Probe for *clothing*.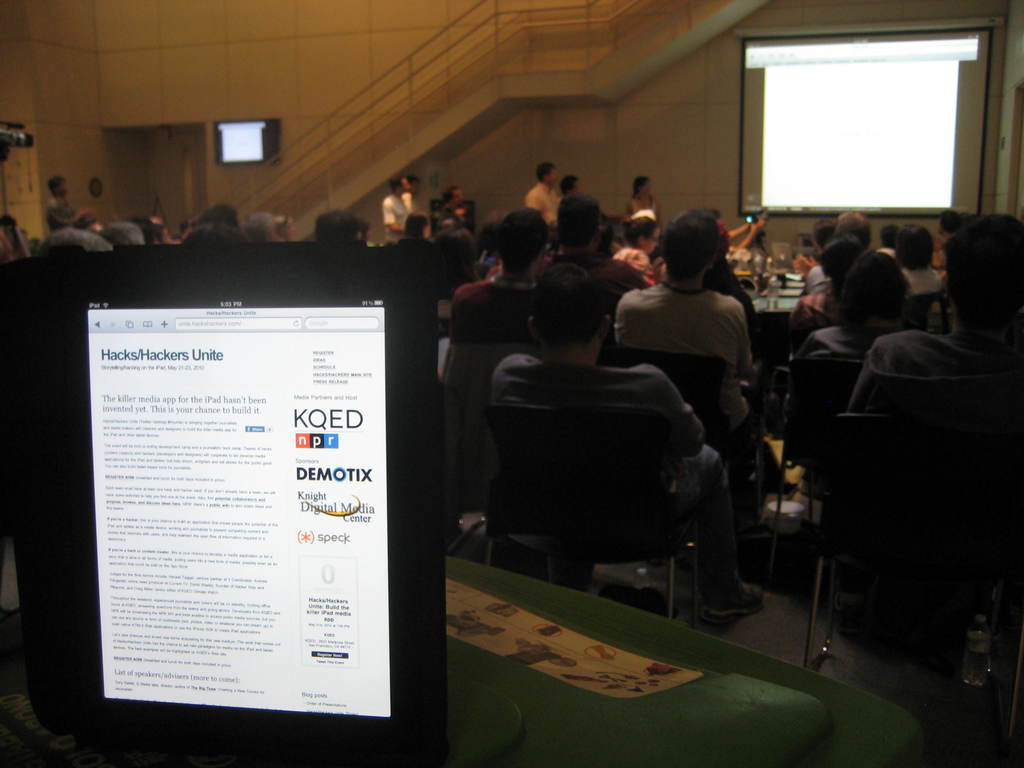
Probe result: 366/241/377/246.
